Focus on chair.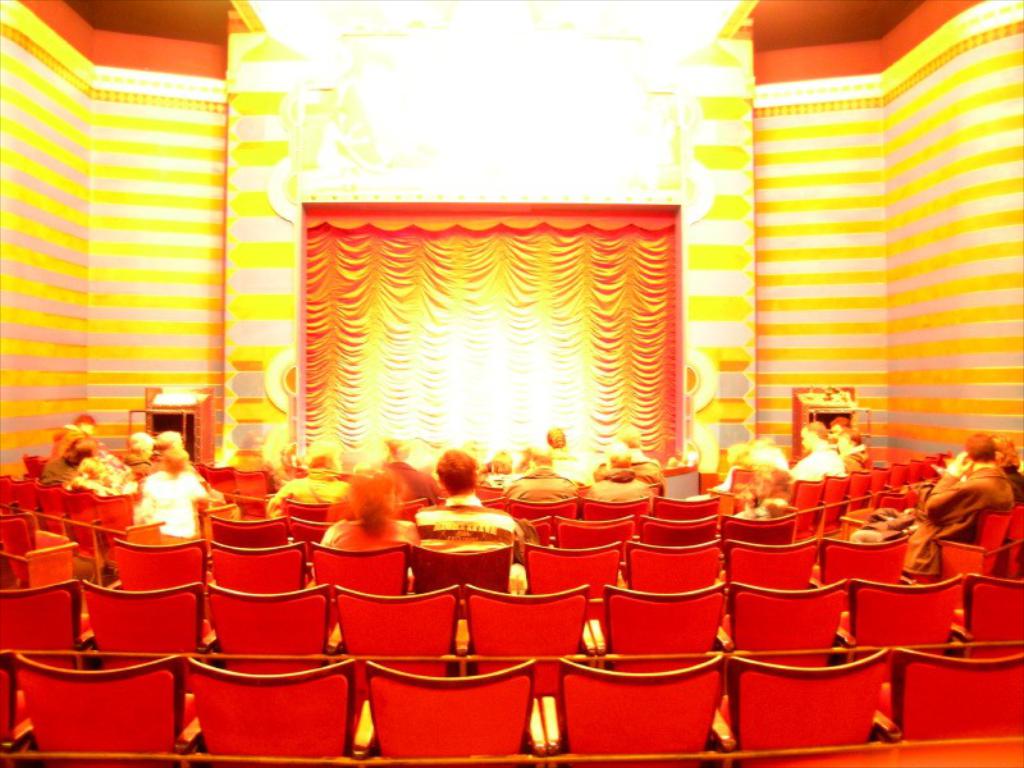
Focused at box=[200, 582, 339, 653].
